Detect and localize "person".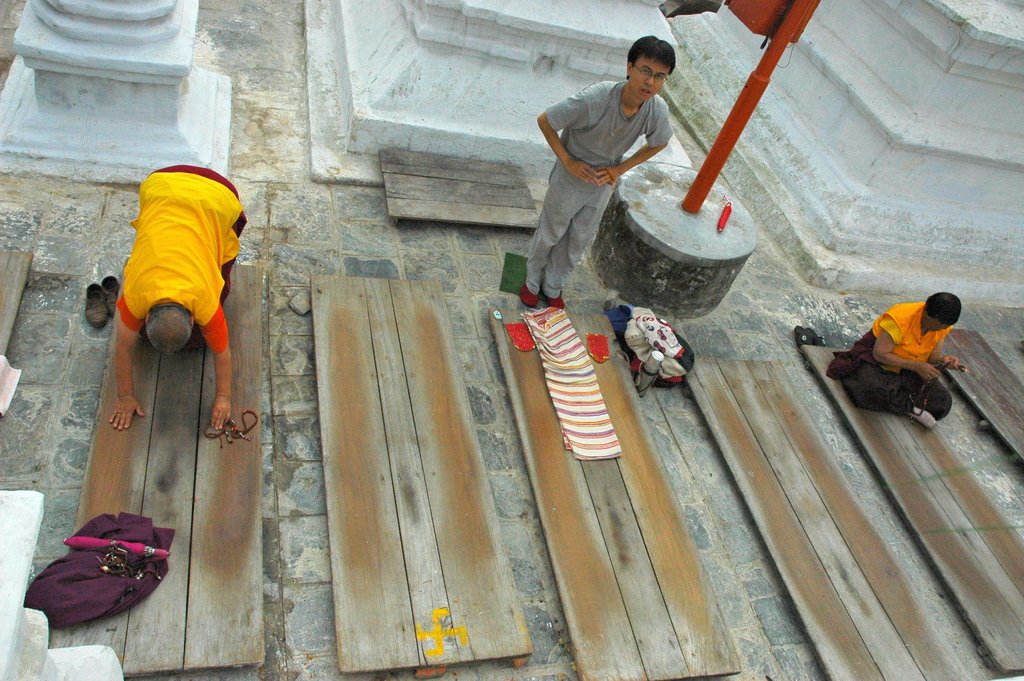
Localized at l=109, t=165, r=249, b=436.
